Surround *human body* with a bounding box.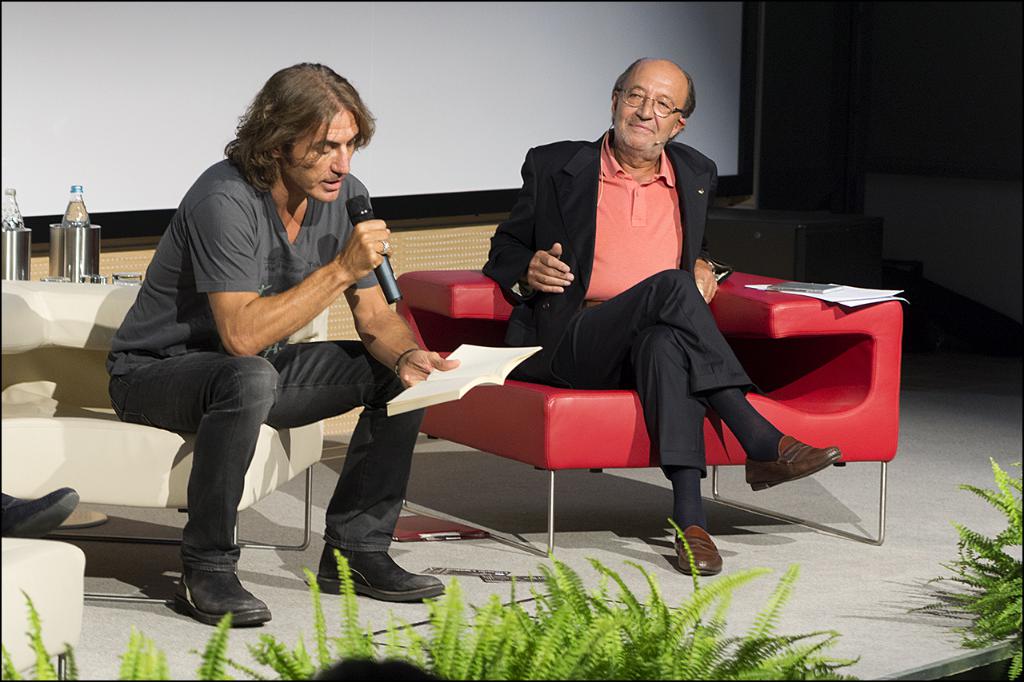
box=[106, 156, 464, 627].
